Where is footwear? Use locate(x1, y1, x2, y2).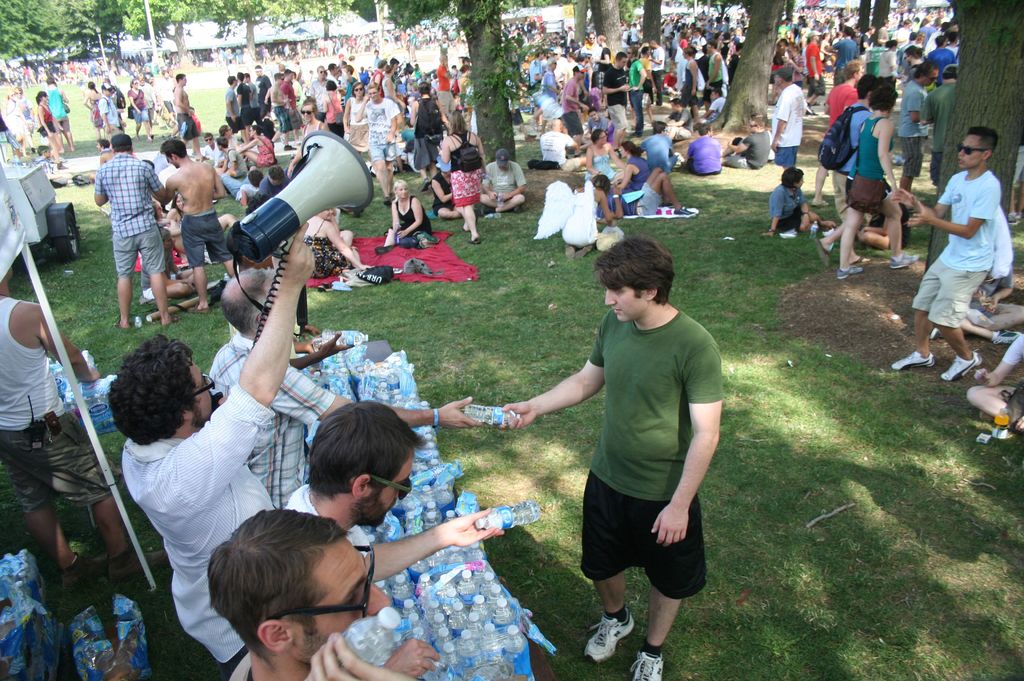
locate(383, 193, 391, 208).
